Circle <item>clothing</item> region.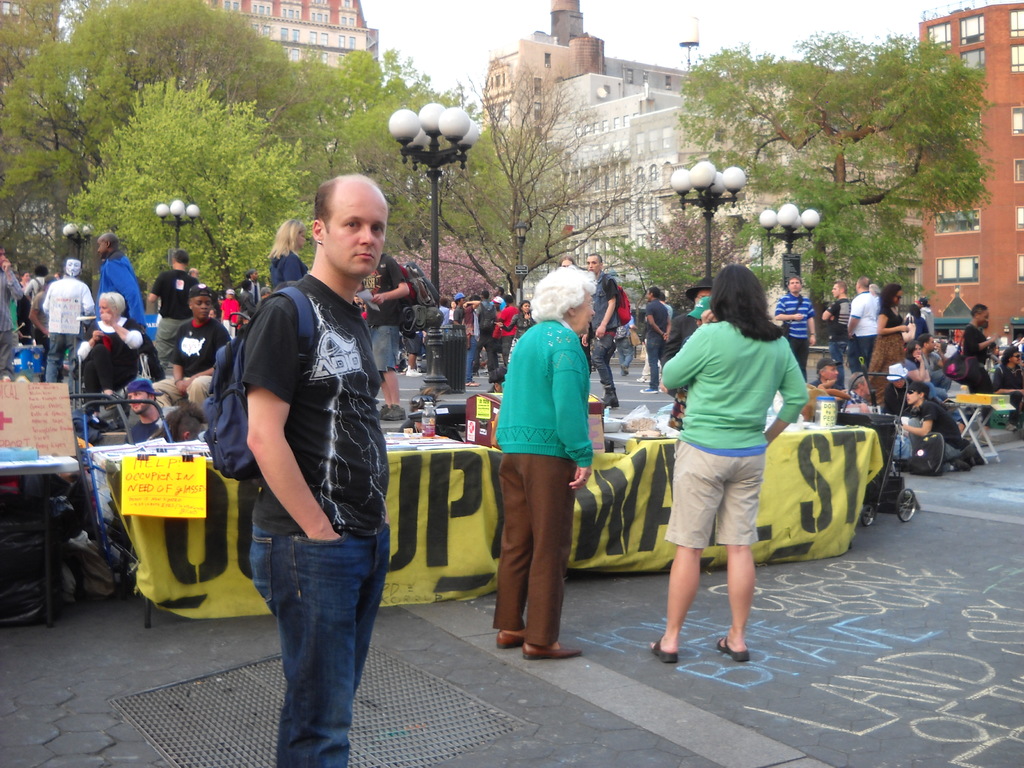
Region: 227 273 387 760.
